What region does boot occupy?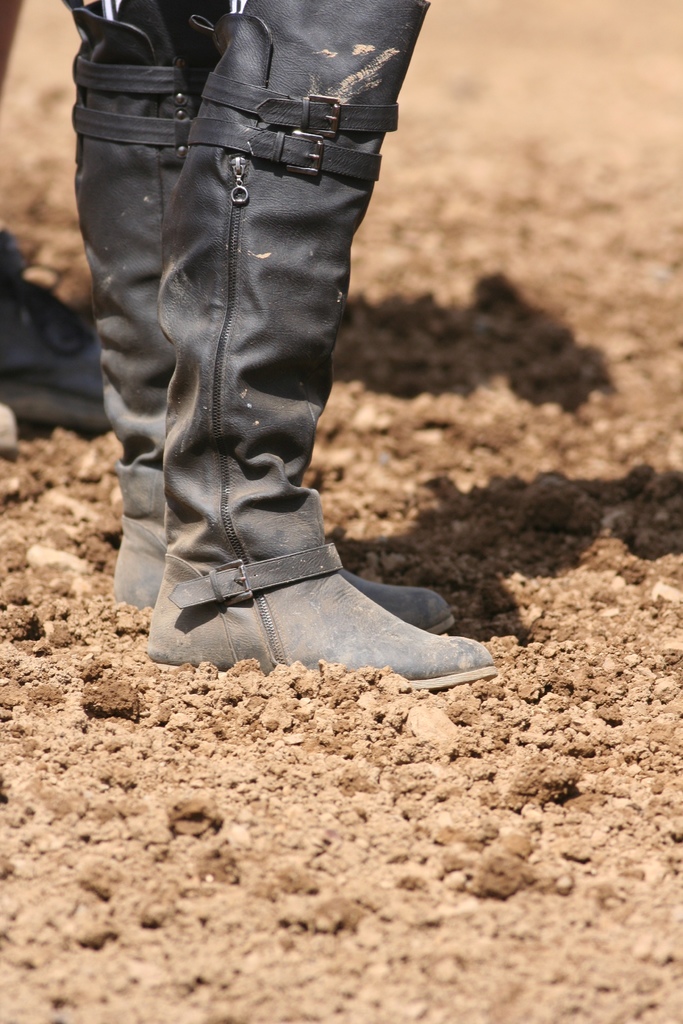
62 0 462 625.
